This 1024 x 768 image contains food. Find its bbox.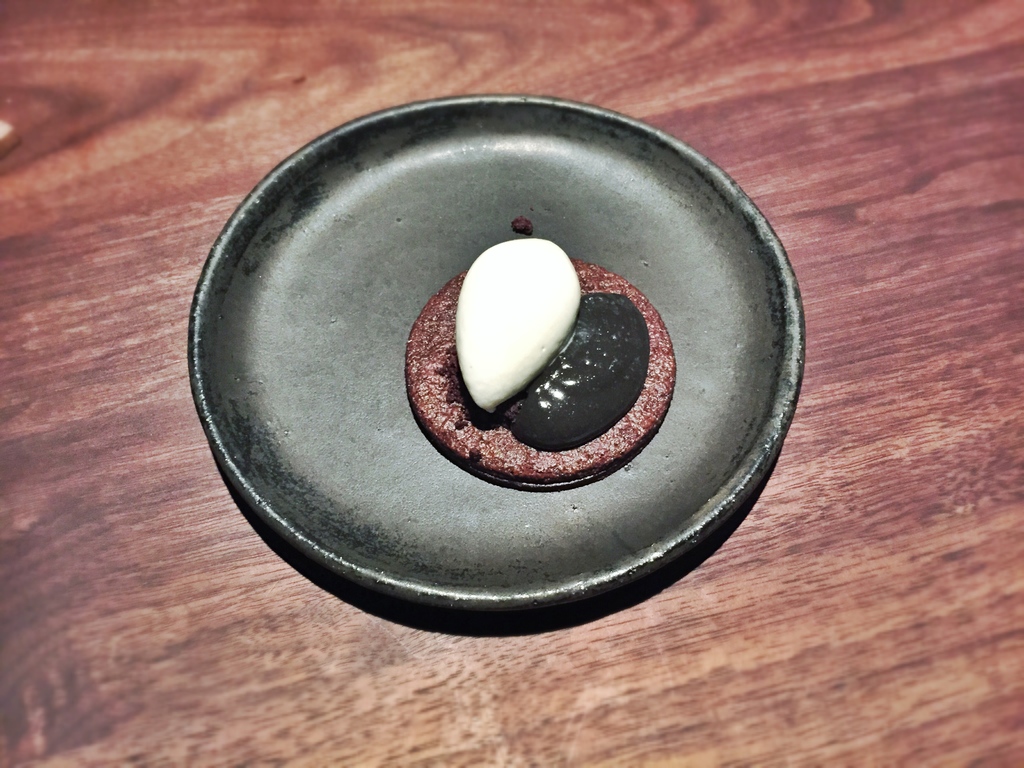
locate(403, 179, 703, 500).
